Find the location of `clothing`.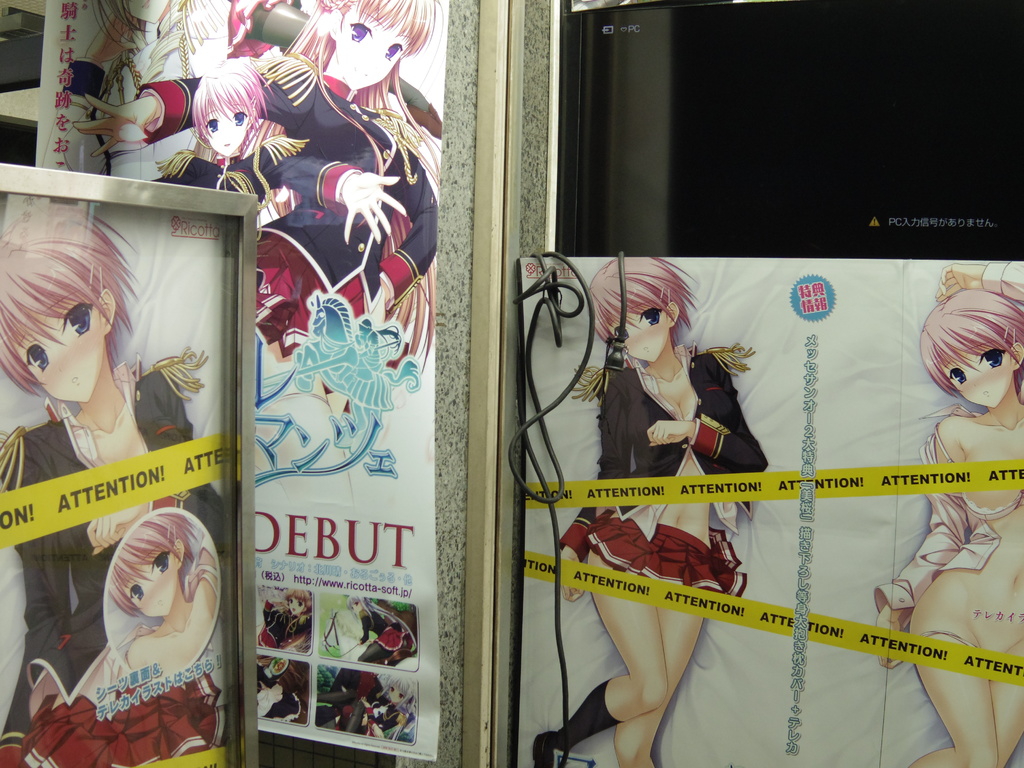
Location: [left=152, top=121, right=335, bottom=219].
